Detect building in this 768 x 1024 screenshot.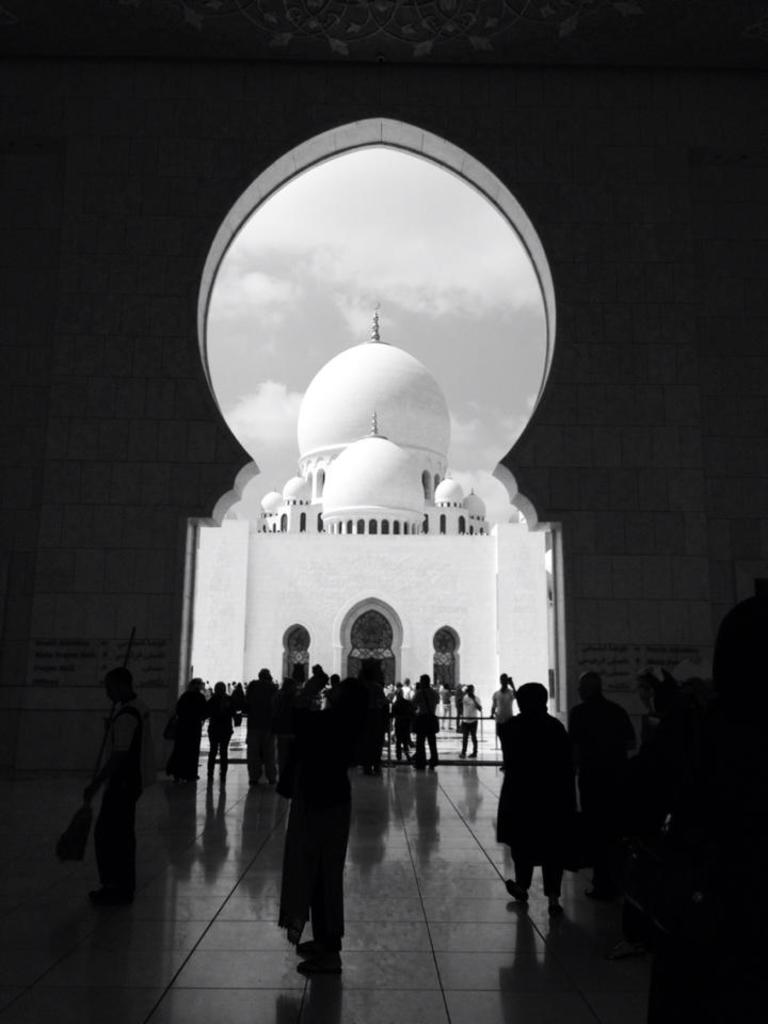
Detection: 195, 310, 554, 734.
